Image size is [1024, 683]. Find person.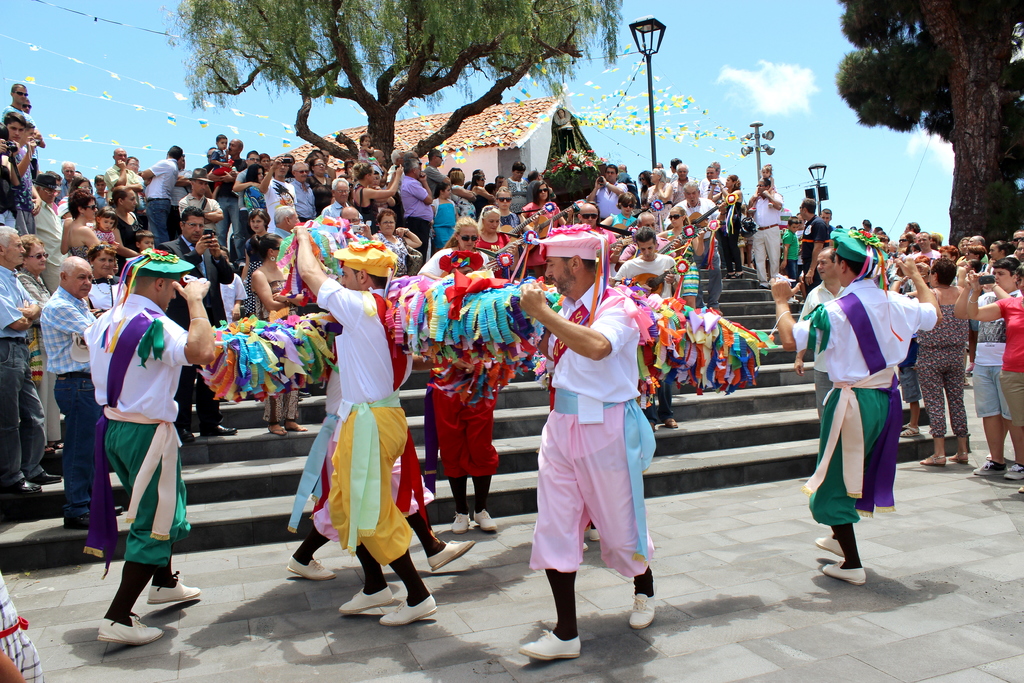
l=426, t=245, r=500, b=538.
